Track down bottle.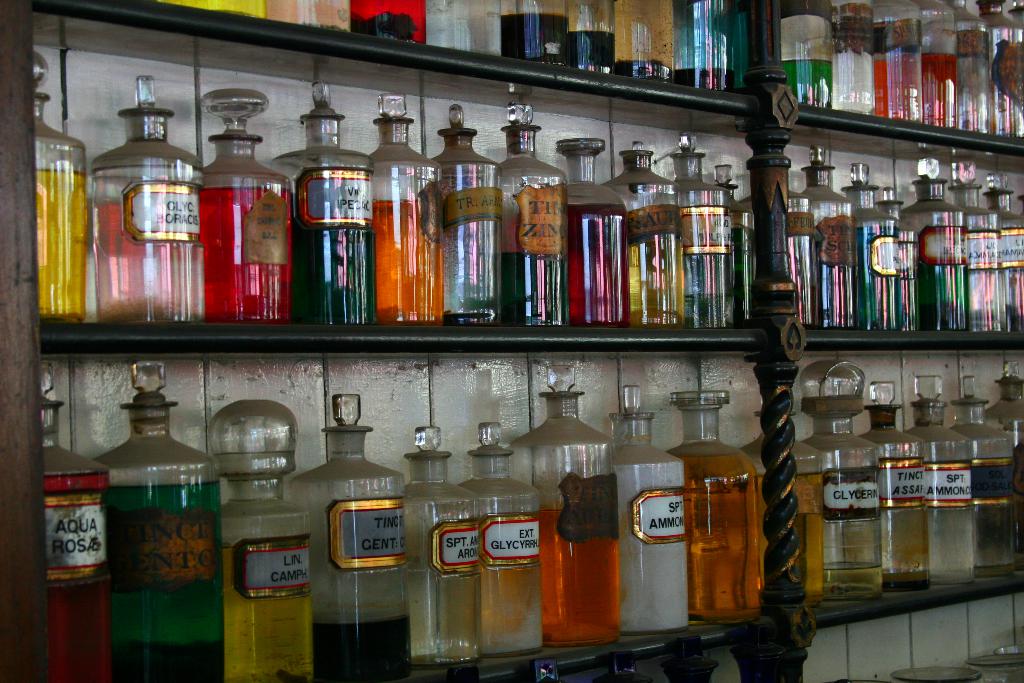
Tracked to <region>786, 192, 818, 332</region>.
